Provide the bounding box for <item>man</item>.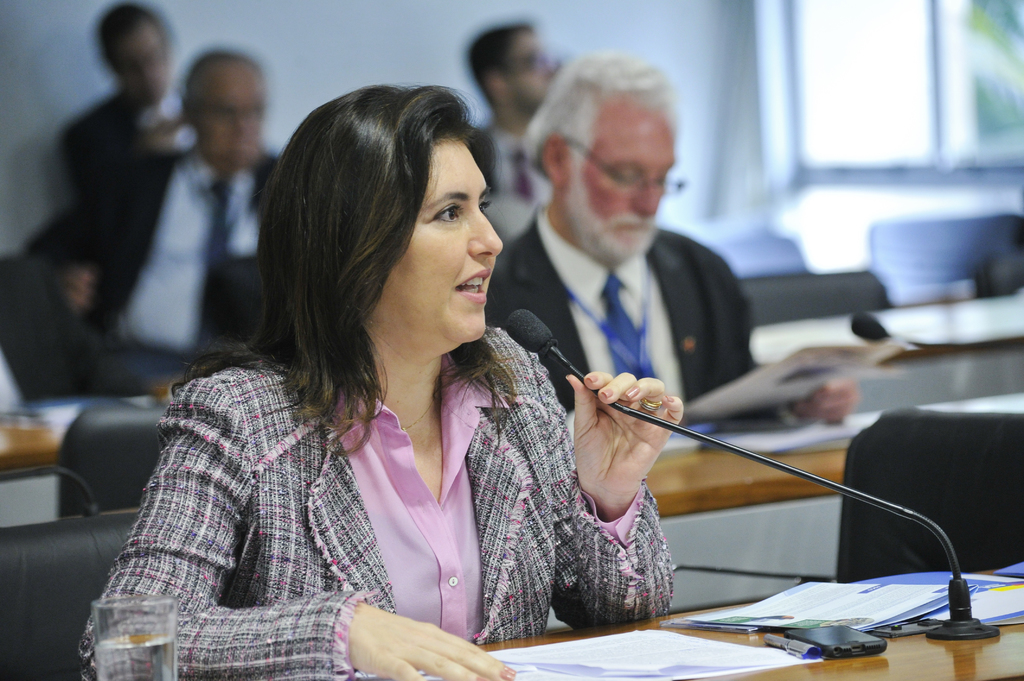
<bbox>64, 54, 286, 390</bbox>.
